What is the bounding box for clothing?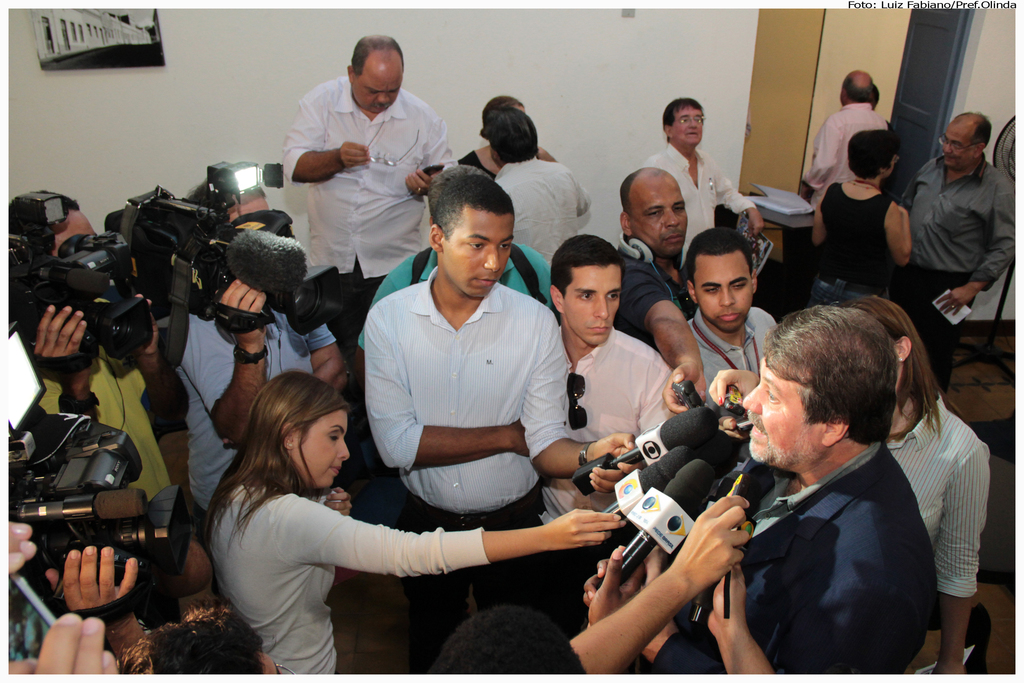
{"left": 211, "top": 489, "right": 490, "bottom": 682}.
